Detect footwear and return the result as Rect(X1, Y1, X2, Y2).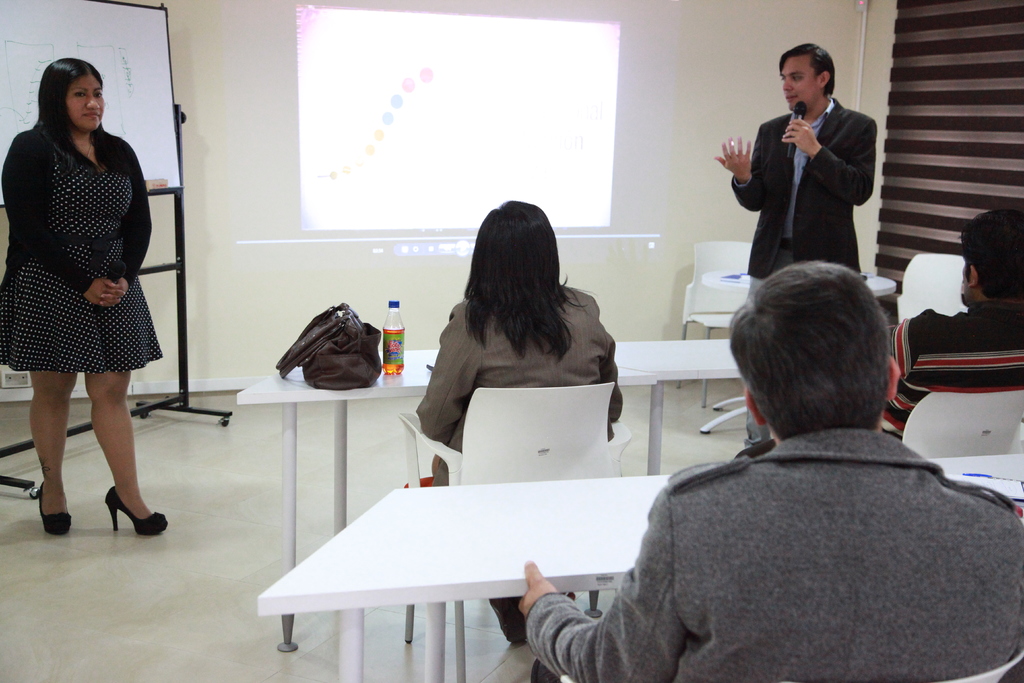
Rect(532, 658, 563, 682).
